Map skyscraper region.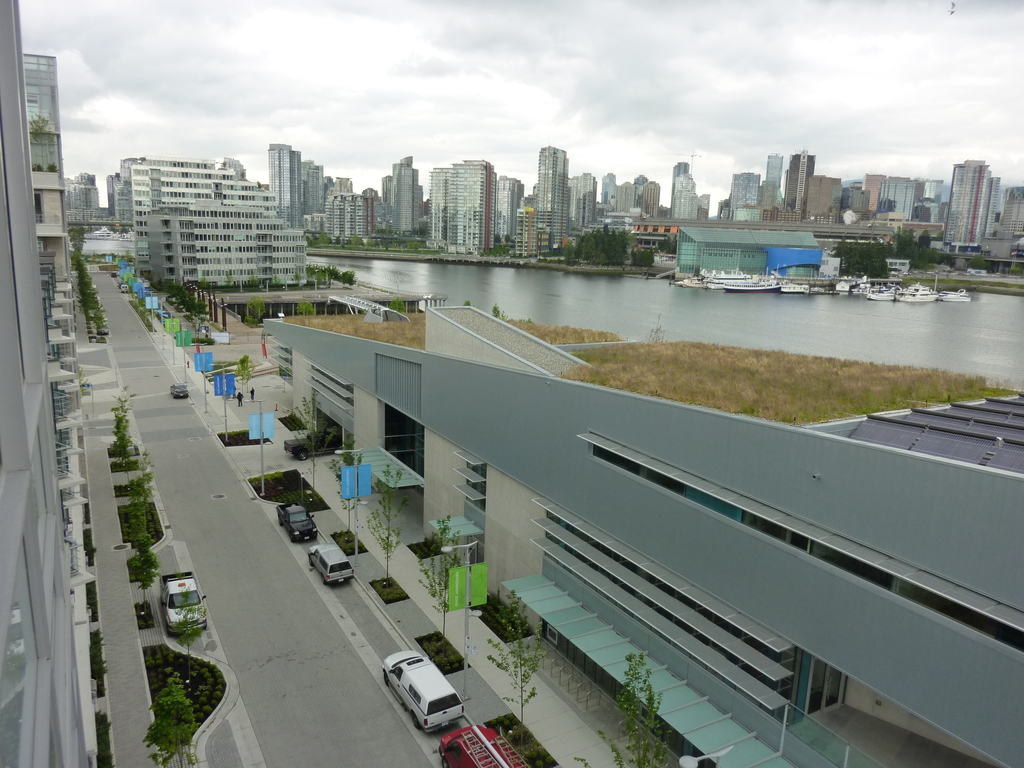
Mapped to 945:156:1004:253.
